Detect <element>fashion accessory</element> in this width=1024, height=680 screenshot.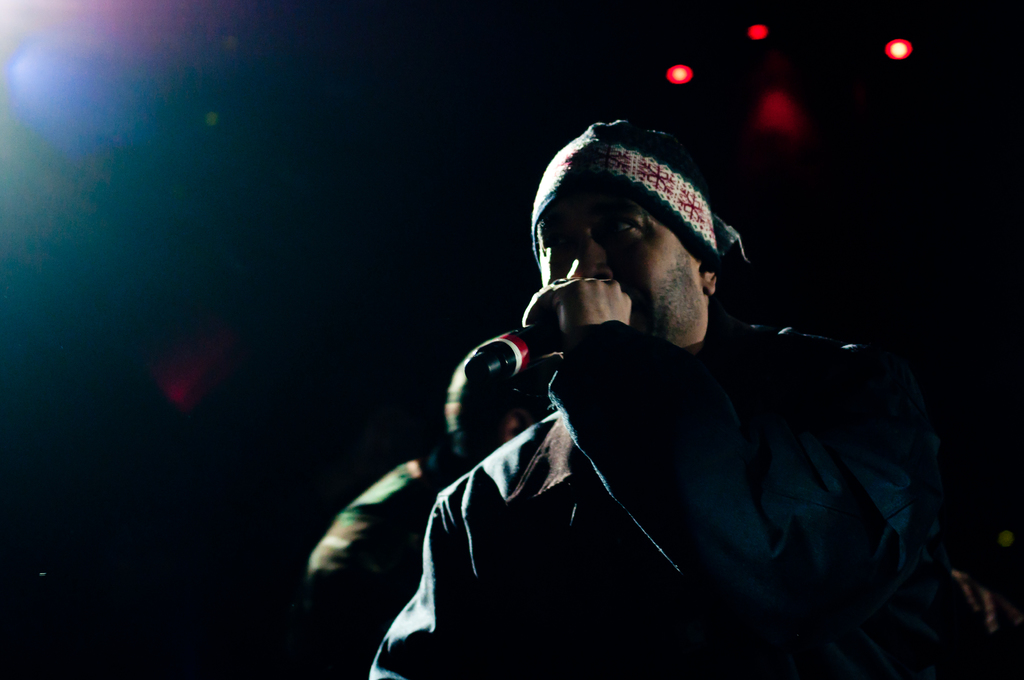
Detection: region(534, 117, 753, 268).
